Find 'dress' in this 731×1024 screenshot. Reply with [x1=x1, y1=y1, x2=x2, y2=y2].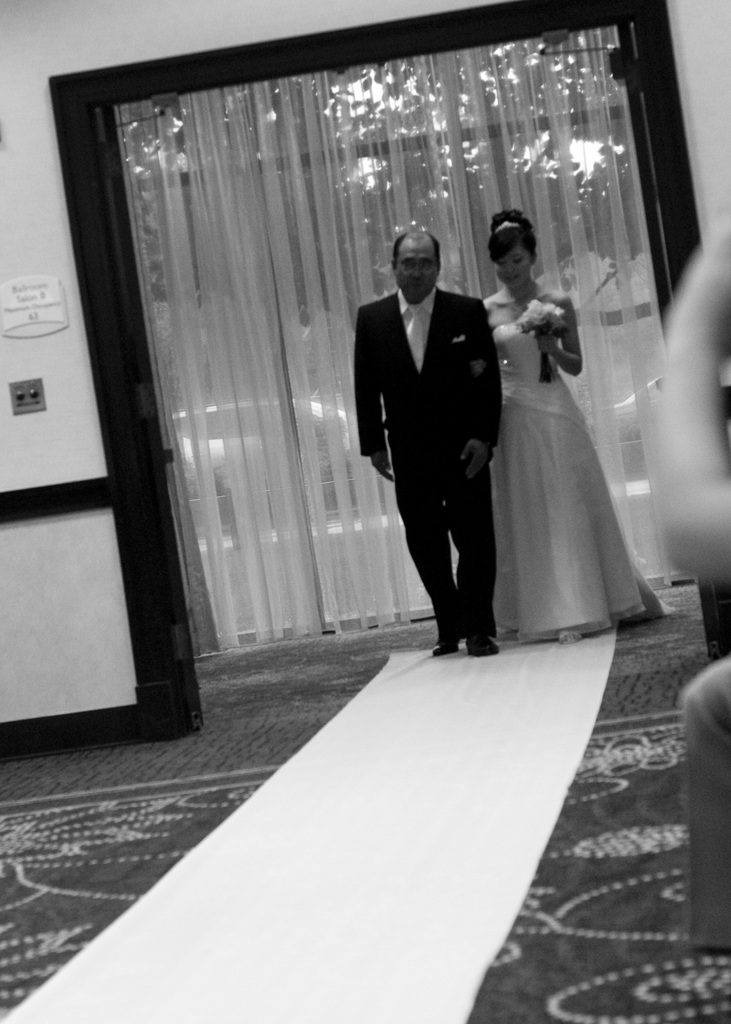
[x1=495, y1=320, x2=665, y2=643].
